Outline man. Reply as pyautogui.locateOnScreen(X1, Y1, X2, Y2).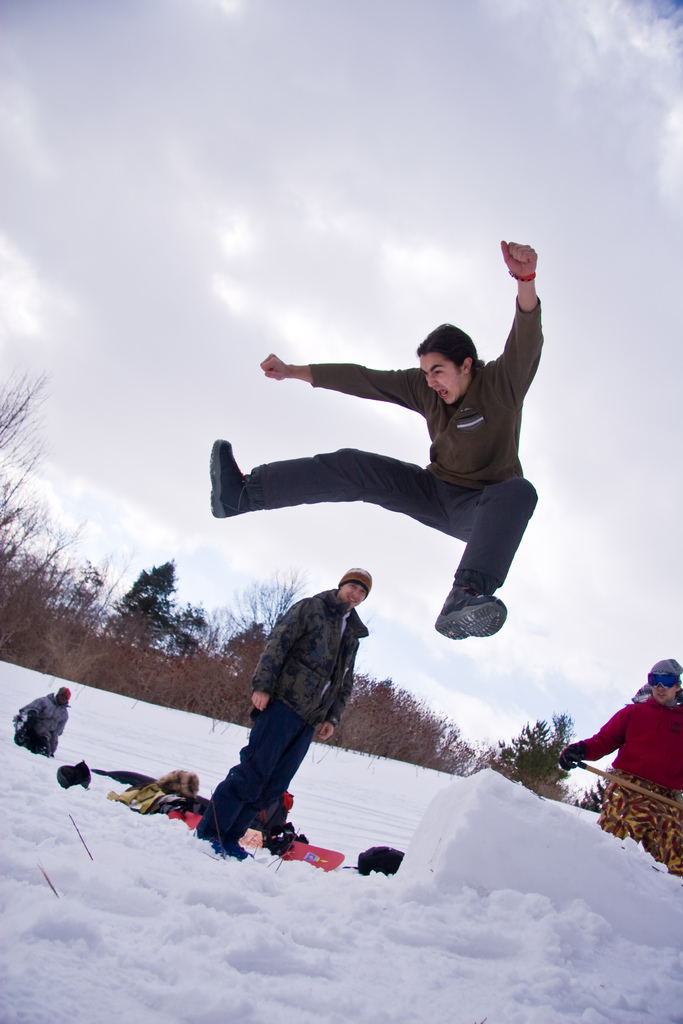
pyautogui.locateOnScreen(205, 564, 394, 863).
